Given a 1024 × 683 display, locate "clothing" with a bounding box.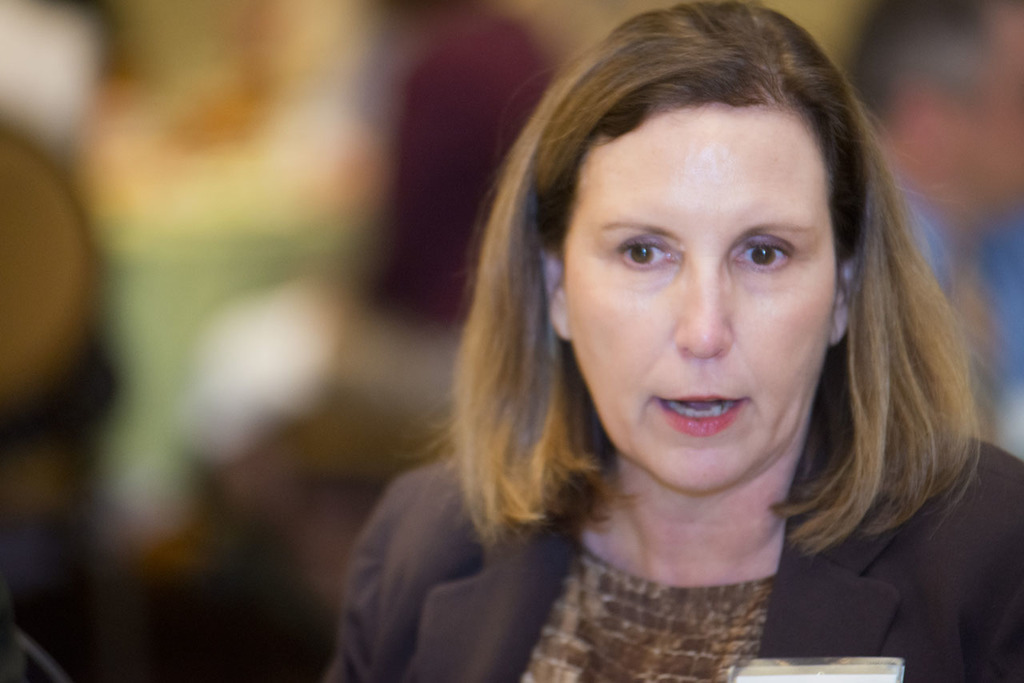
Located: <bbox>326, 391, 1023, 679</bbox>.
